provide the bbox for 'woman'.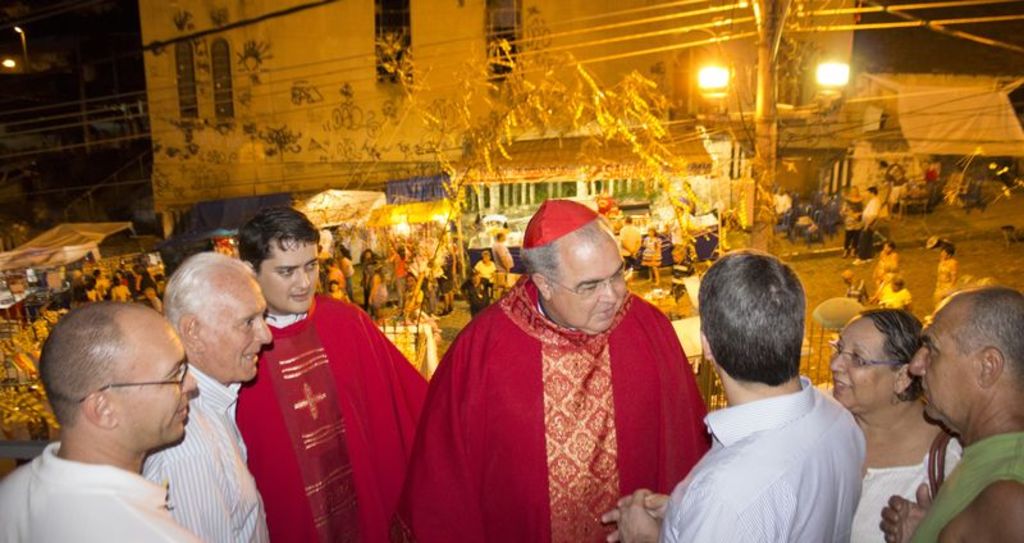
<box>362,260,385,318</box>.
